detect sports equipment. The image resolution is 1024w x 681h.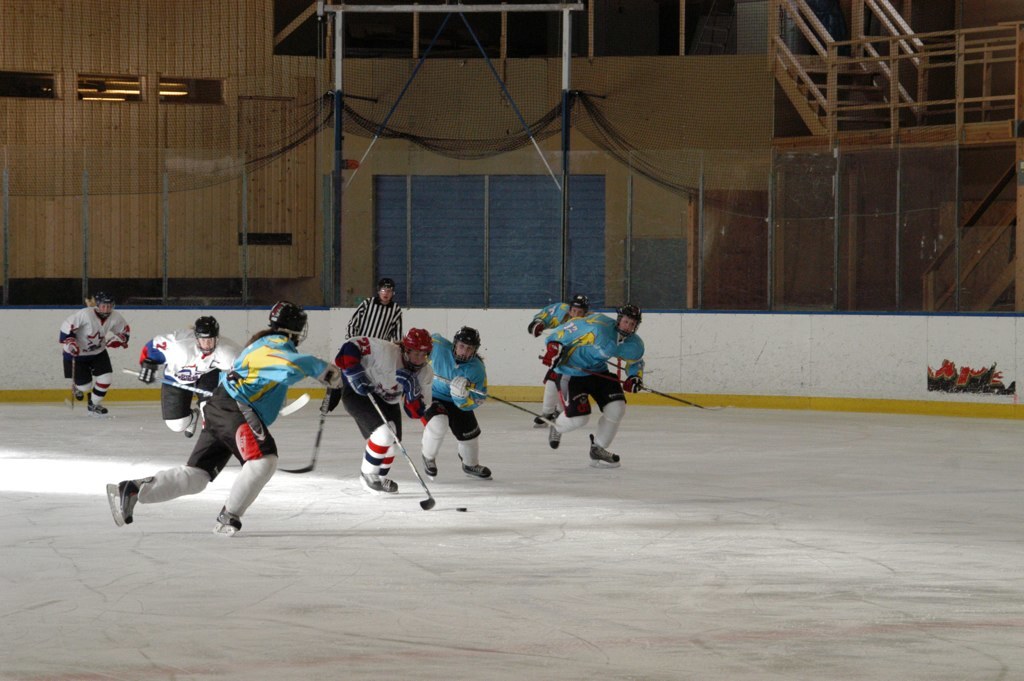
BBox(624, 375, 646, 392).
